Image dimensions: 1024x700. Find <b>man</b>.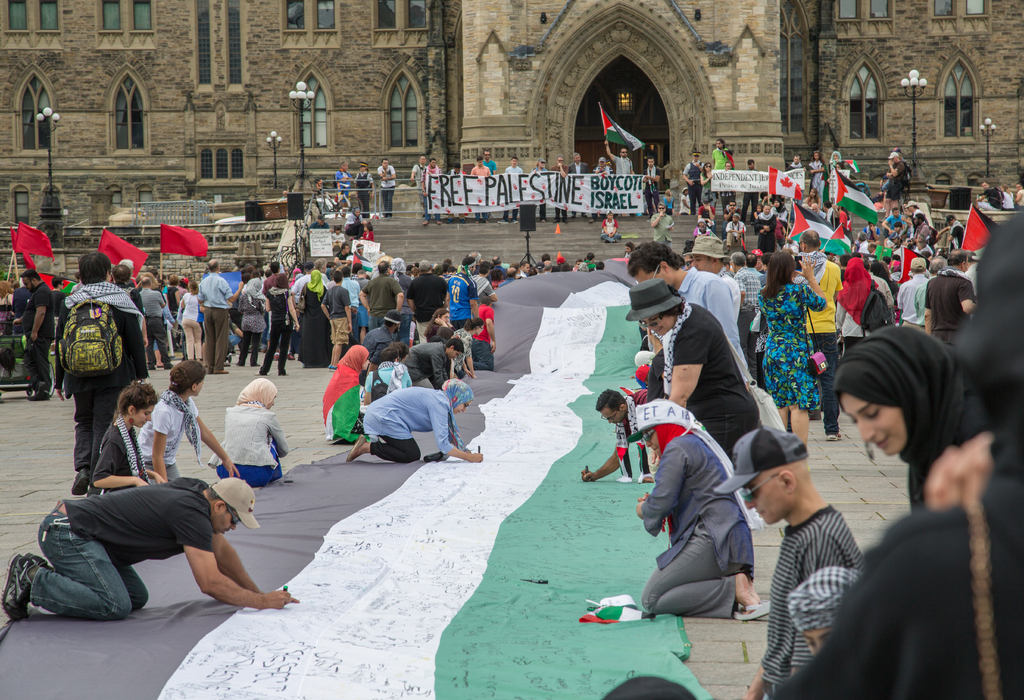
x1=748, y1=201, x2=776, y2=259.
